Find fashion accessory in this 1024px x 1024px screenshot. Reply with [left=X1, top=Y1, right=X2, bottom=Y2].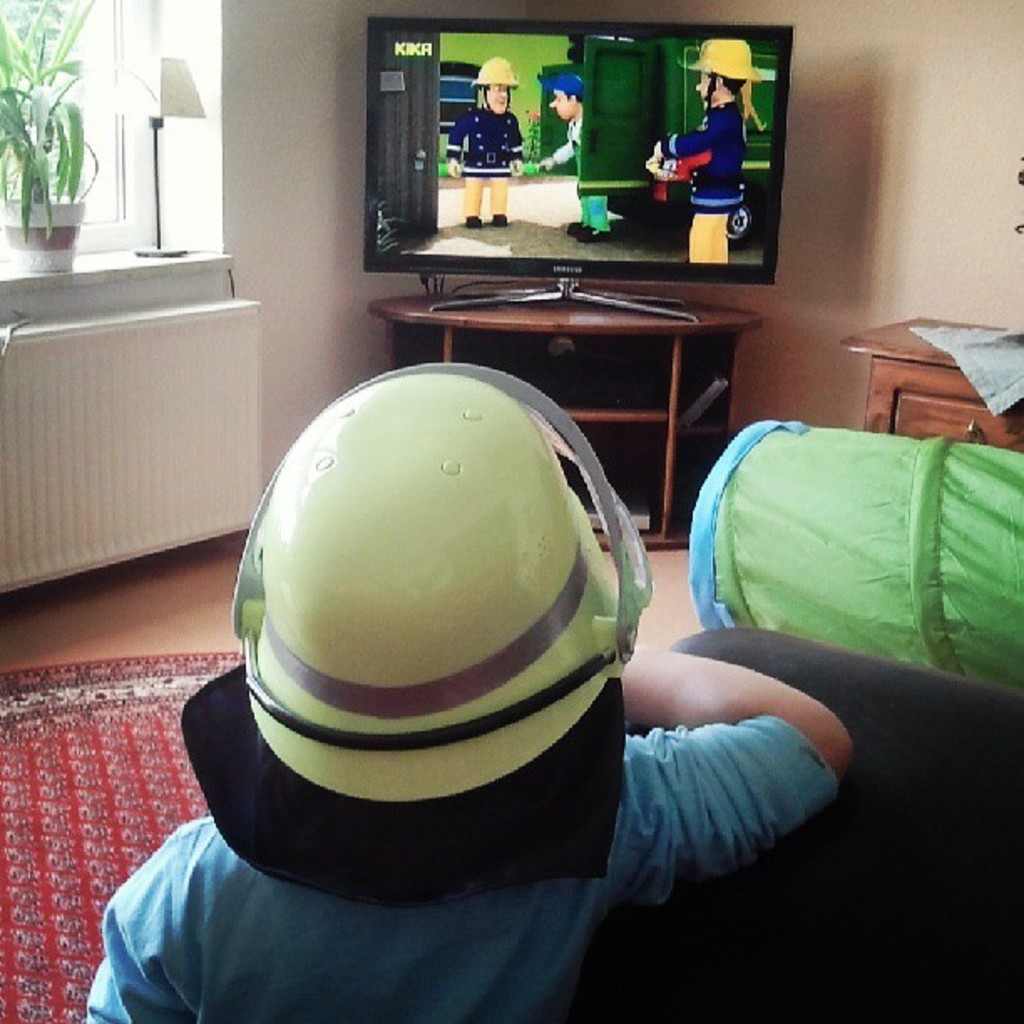
[left=576, top=226, right=611, bottom=238].
